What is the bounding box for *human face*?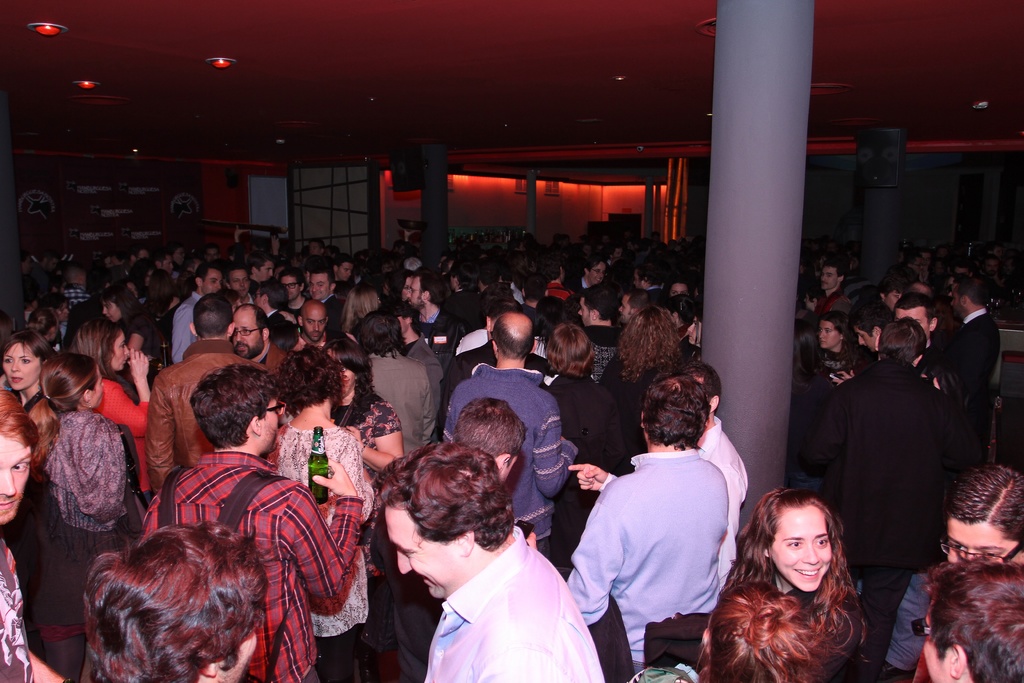
<bbox>947, 520, 1023, 561</bbox>.
